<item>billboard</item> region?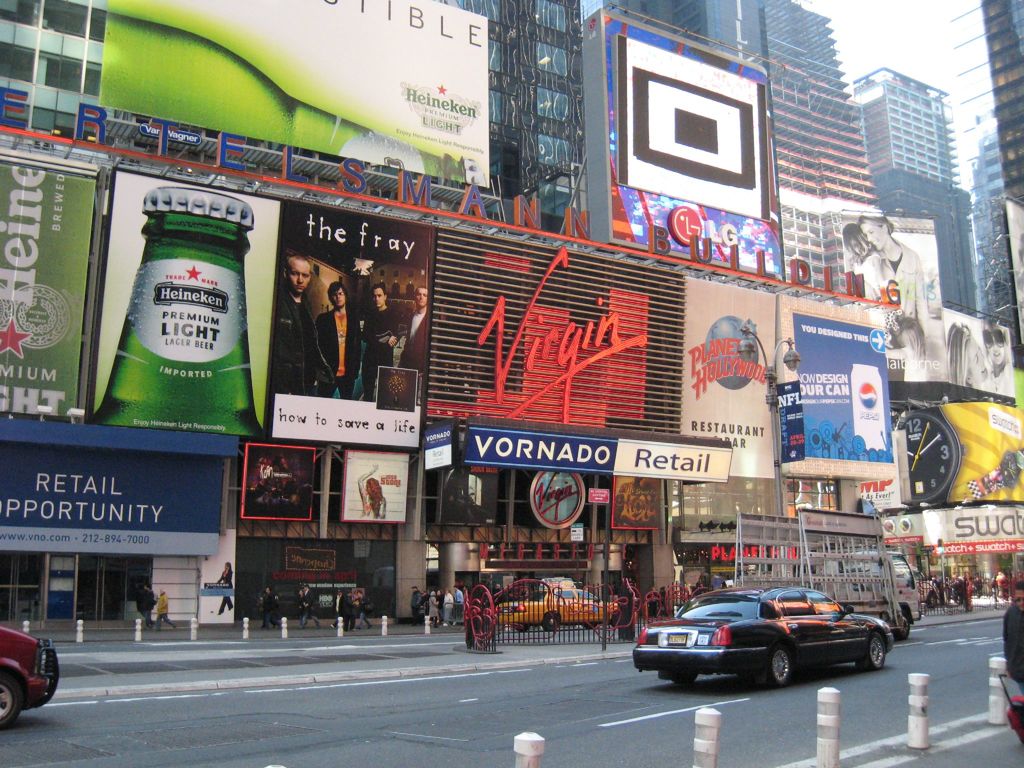
900/409/1023/502
